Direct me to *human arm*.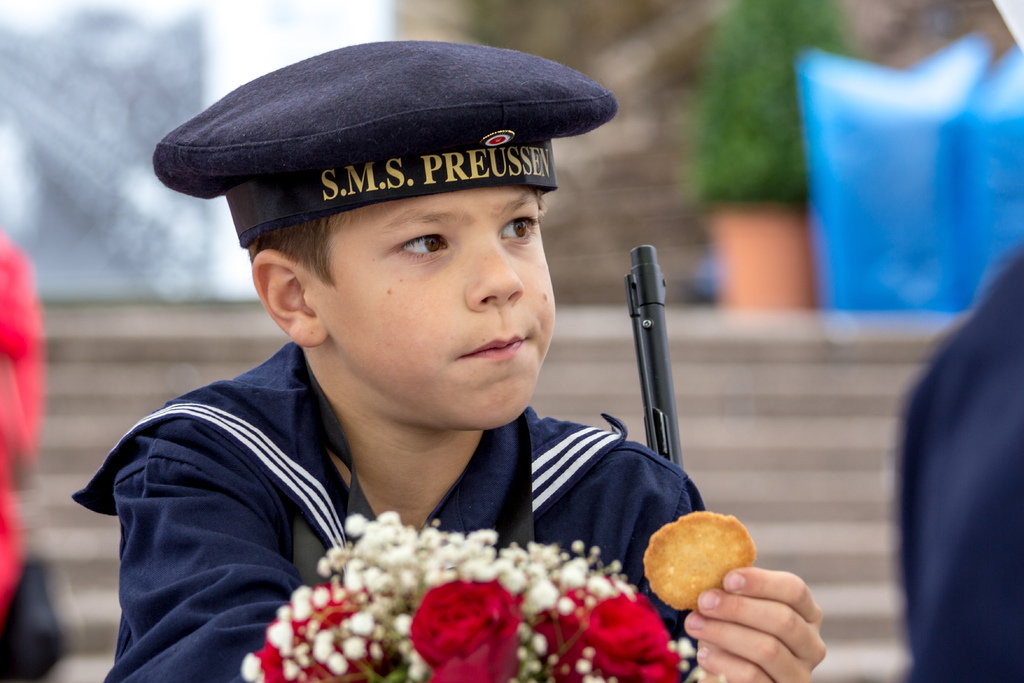
Direction: crop(676, 568, 829, 682).
